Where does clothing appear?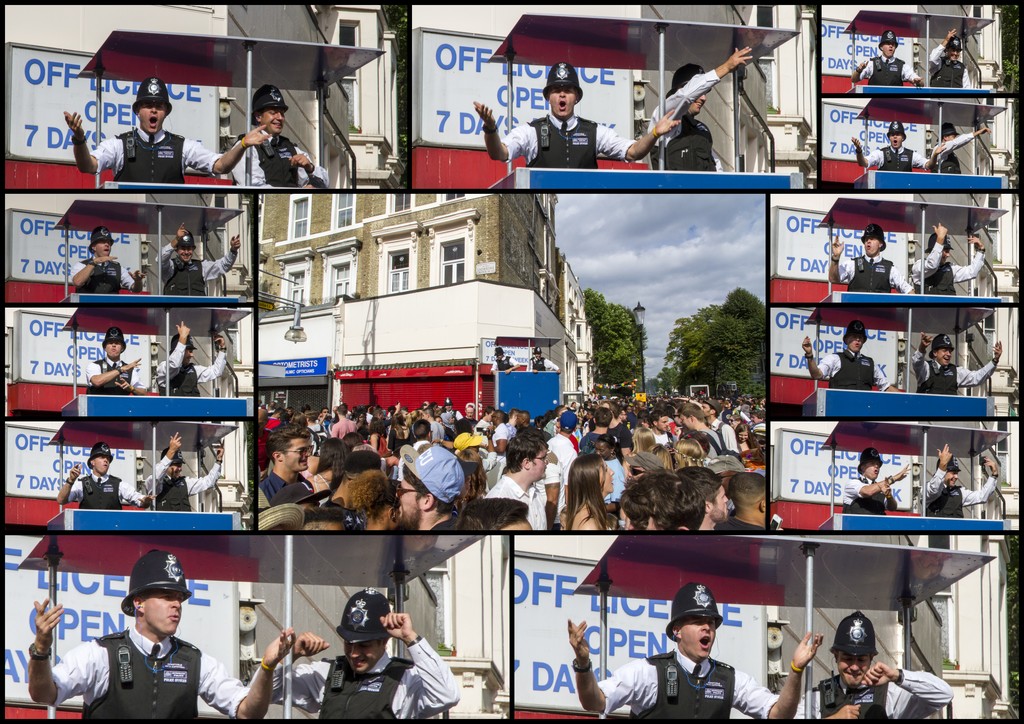
Appears at {"left": 905, "top": 236, "right": 985, "bottom": 292}.
